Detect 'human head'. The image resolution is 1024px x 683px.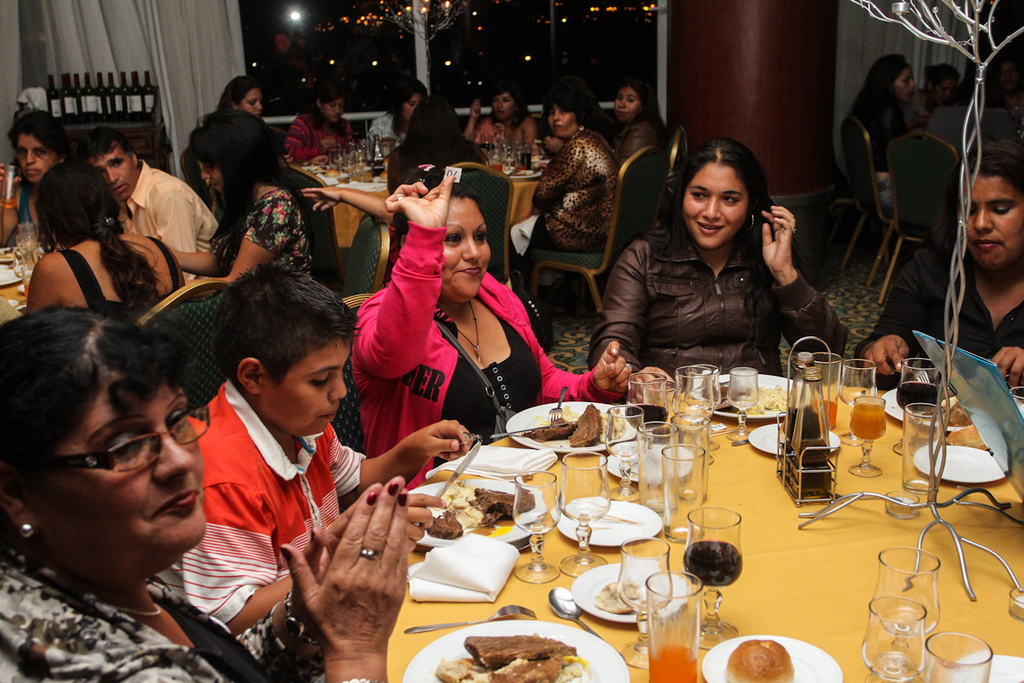
947,143,1023,271.
